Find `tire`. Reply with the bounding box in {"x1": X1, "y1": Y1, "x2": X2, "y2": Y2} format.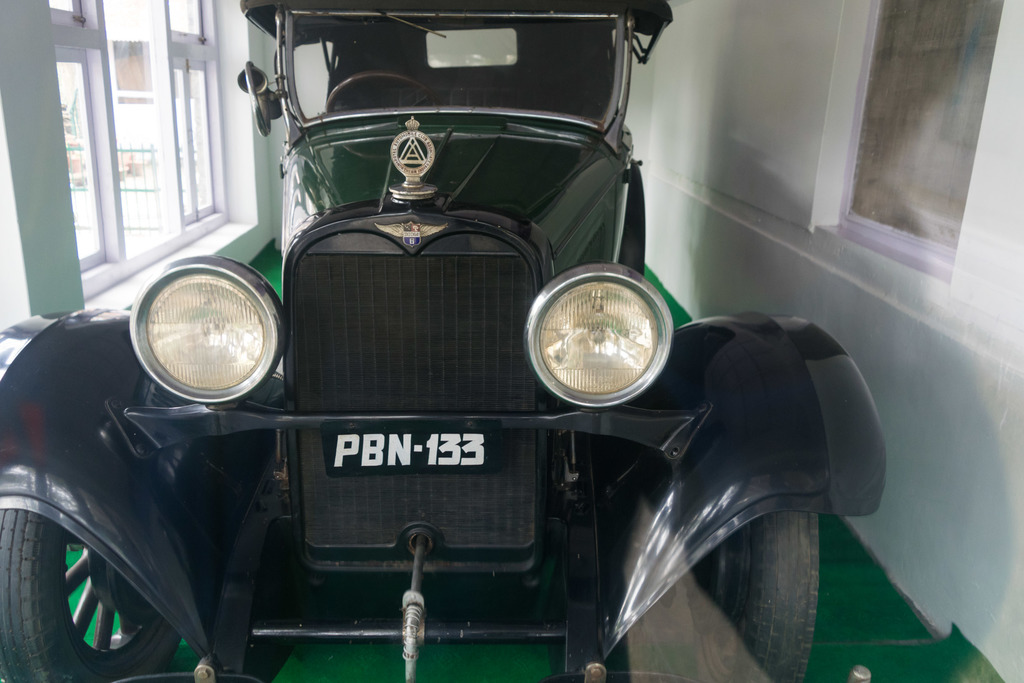
{"x1": 710, "y1": 507, "x2": 819, "y2": 682}.
